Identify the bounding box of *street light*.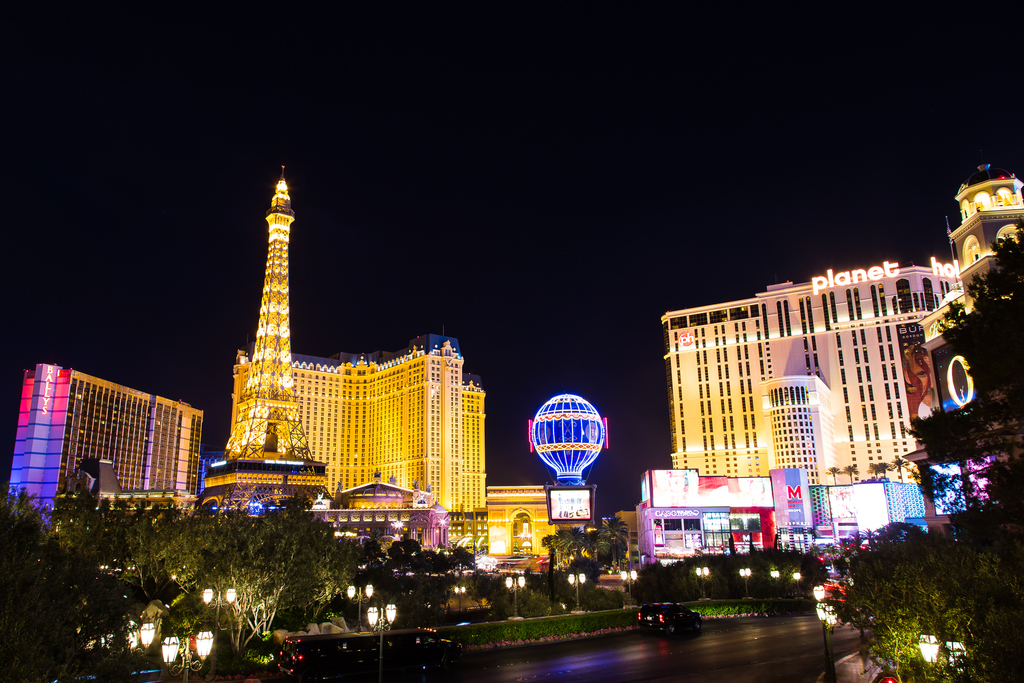
x1=368 y1=602 x2=397 y2=682.
